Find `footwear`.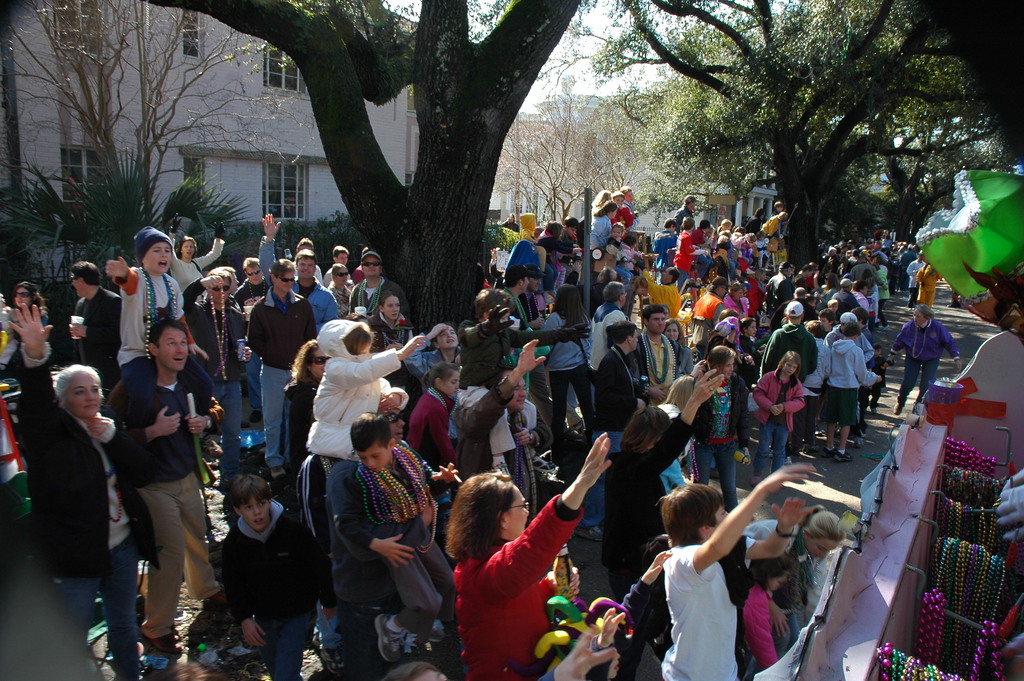
box(374, 615, 406, 668).
